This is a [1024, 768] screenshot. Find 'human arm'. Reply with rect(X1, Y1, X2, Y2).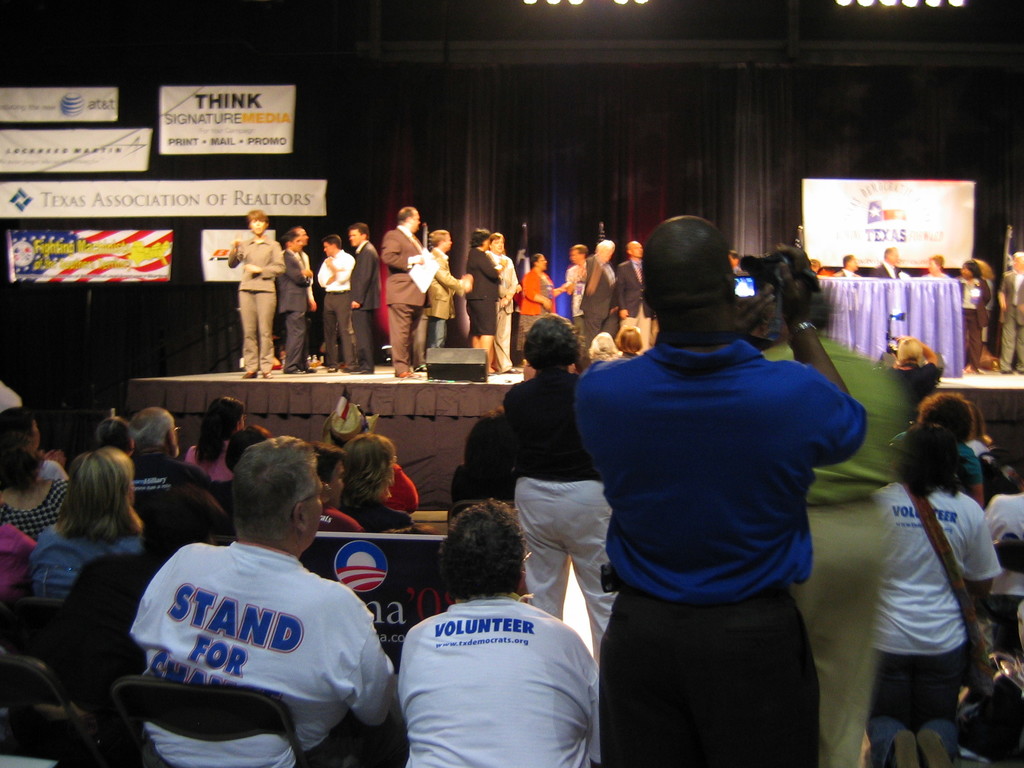
rect(607, 266, 628, 323).
